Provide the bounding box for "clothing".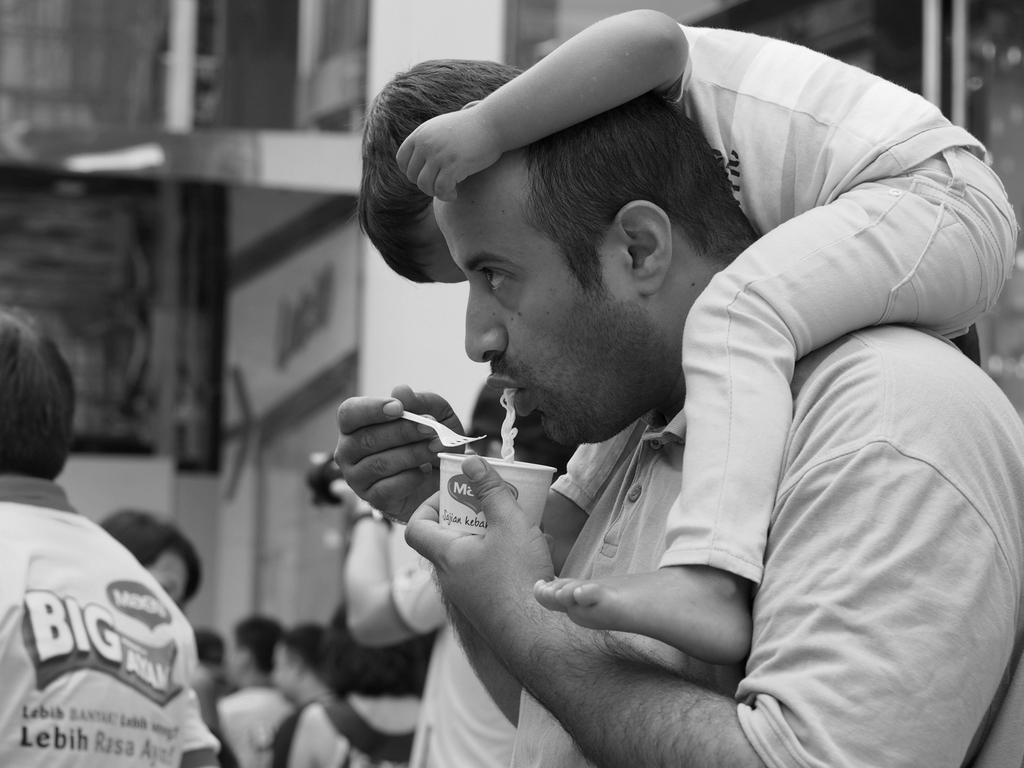
left=510, top=324, right=1023, bottom=767.
